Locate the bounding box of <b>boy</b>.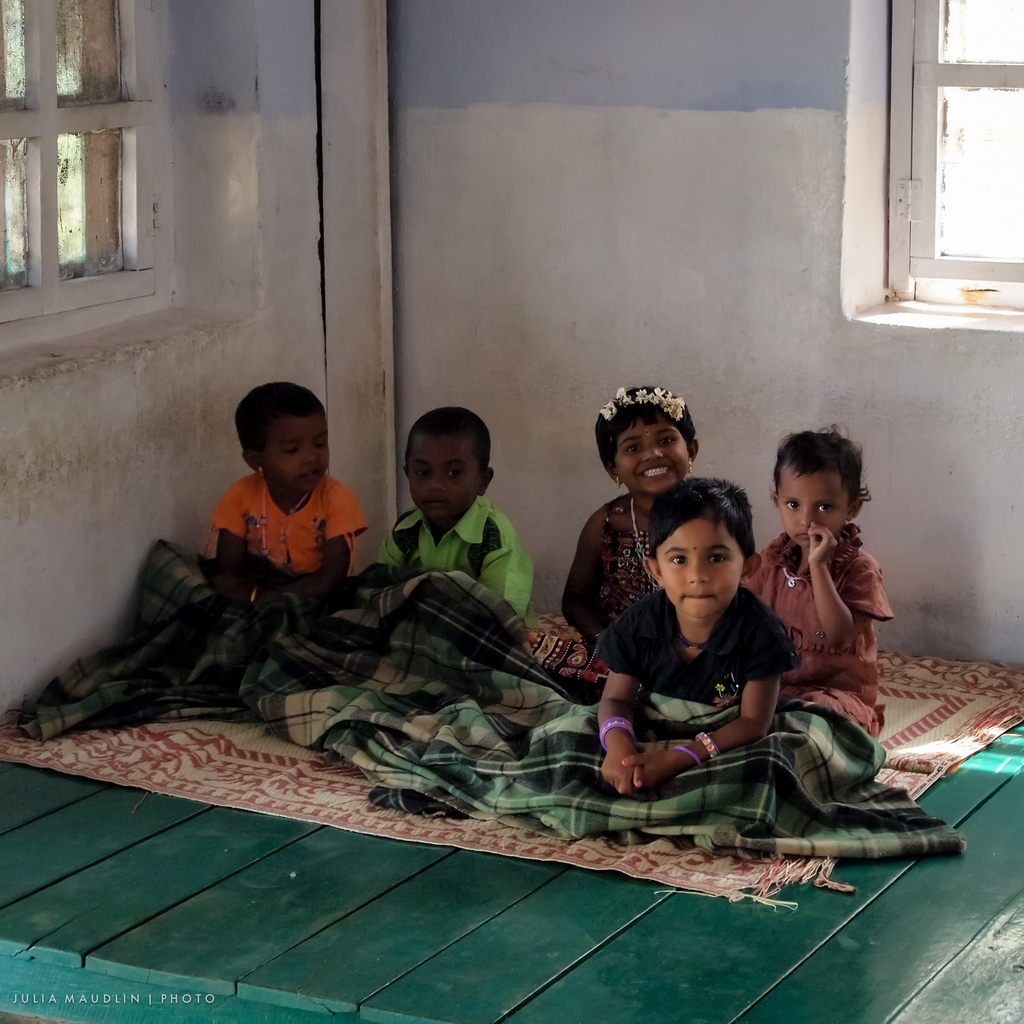
Bounding box: (364, 409, 541, 631).
